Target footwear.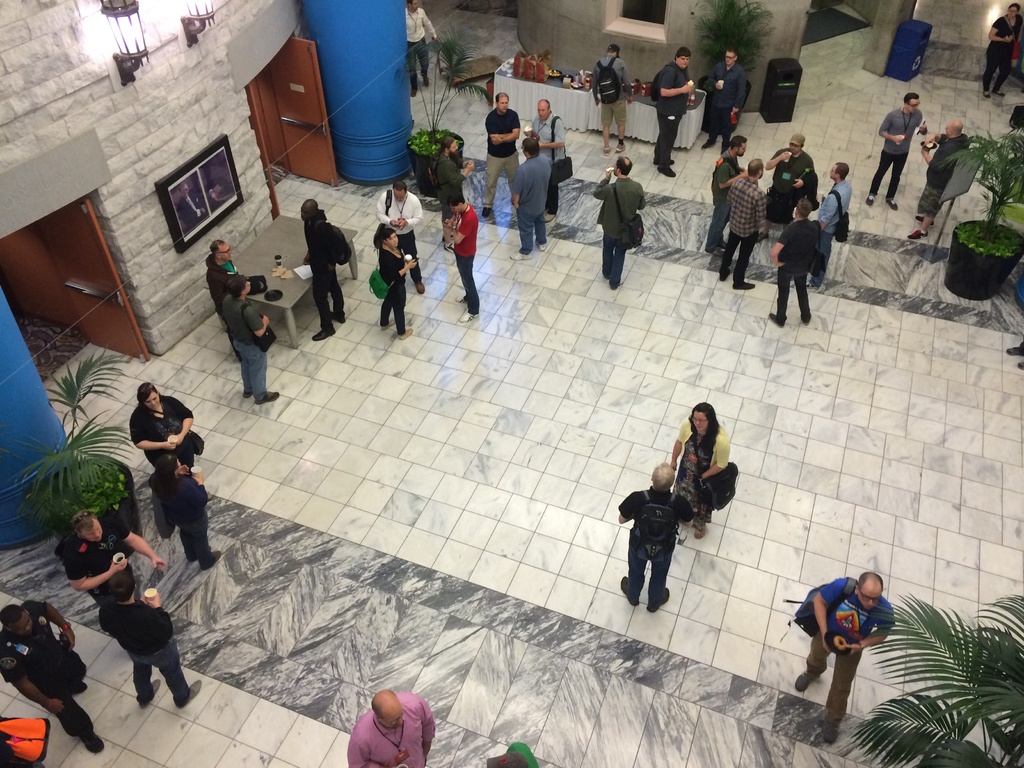
Target region: (x1=824, y1=719, x2=844, y2=742).
